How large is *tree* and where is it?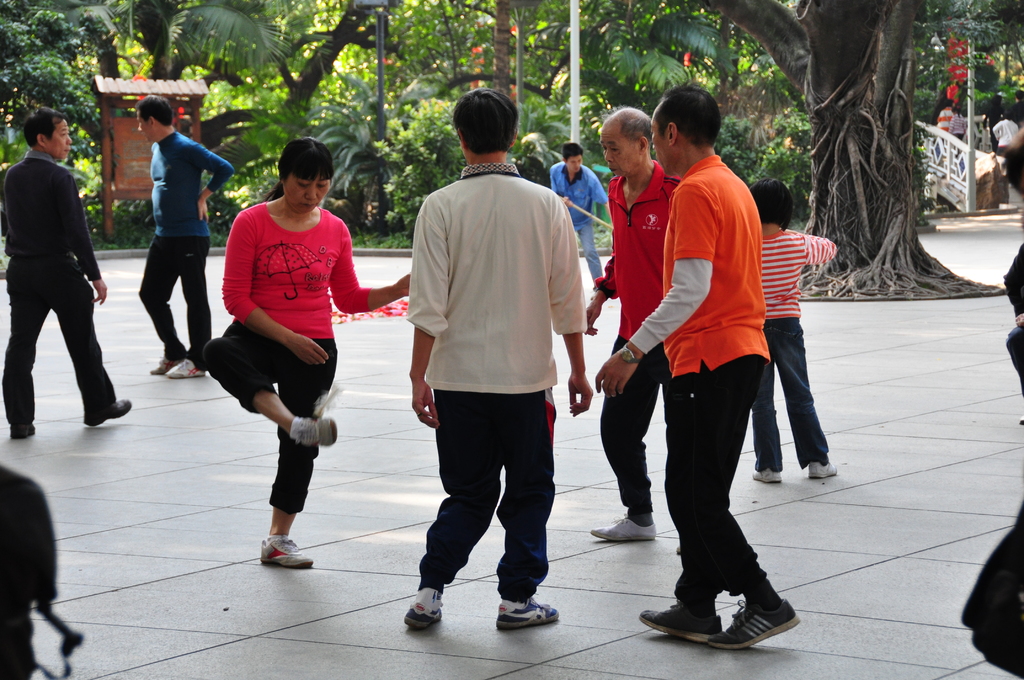
Bounding box: rect(246, 0, 476, 258).
